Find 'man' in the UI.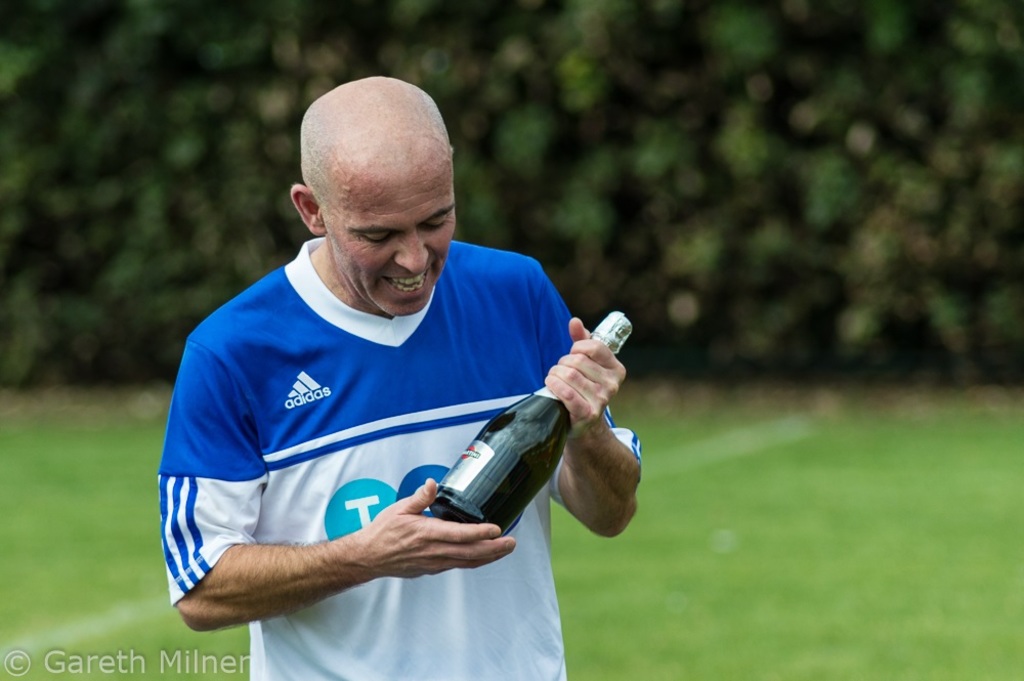
UI element at pyautogui.locateOnScreen(158, 81, 648, 680).
